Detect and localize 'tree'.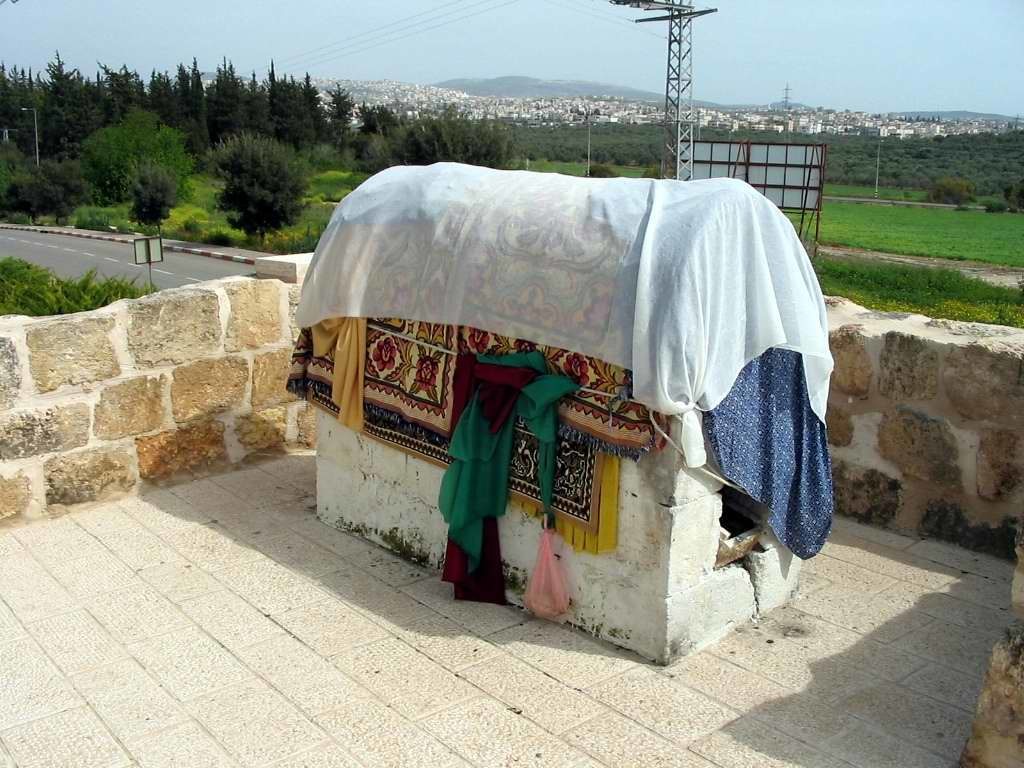
Localized at 921/168/979/208.
